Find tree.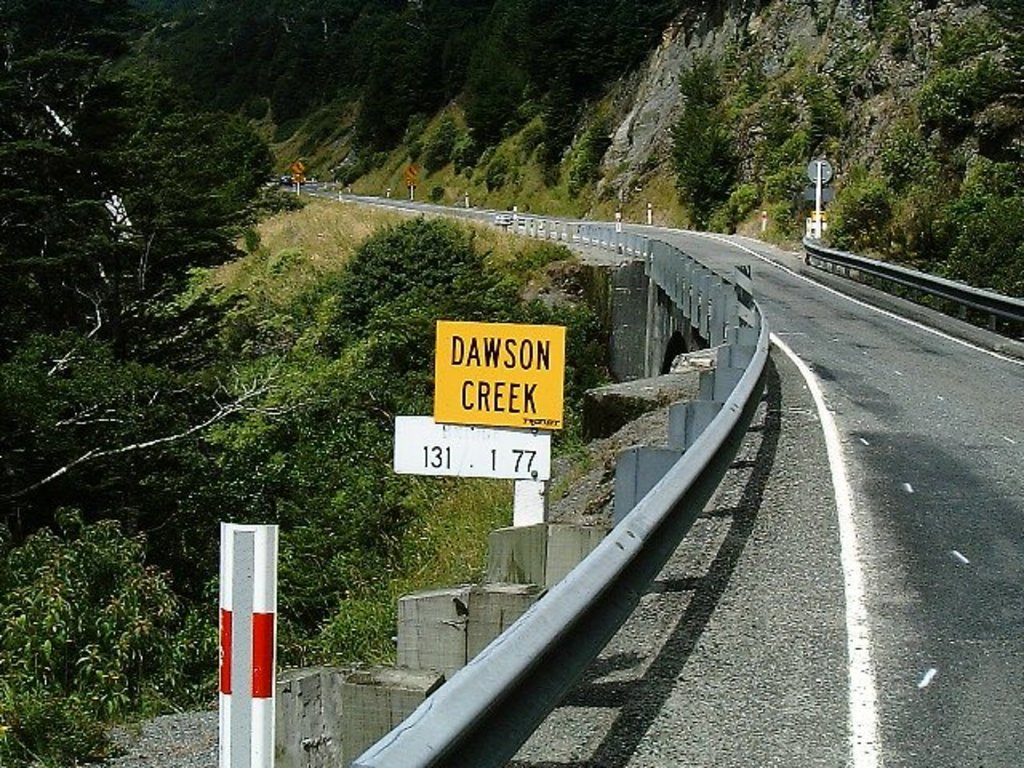
{"x1": 669, "y1": 48, "x2": 742, "y2": 229}.
